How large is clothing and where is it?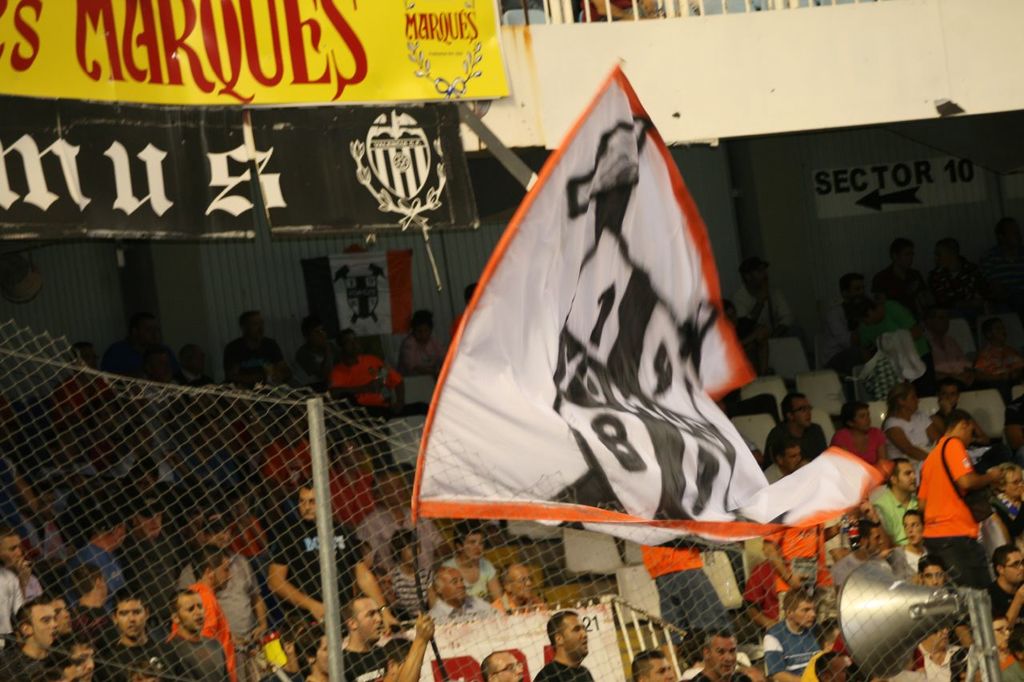
Bounding box: x1=220 y1=330 x2=289 y2=386.
